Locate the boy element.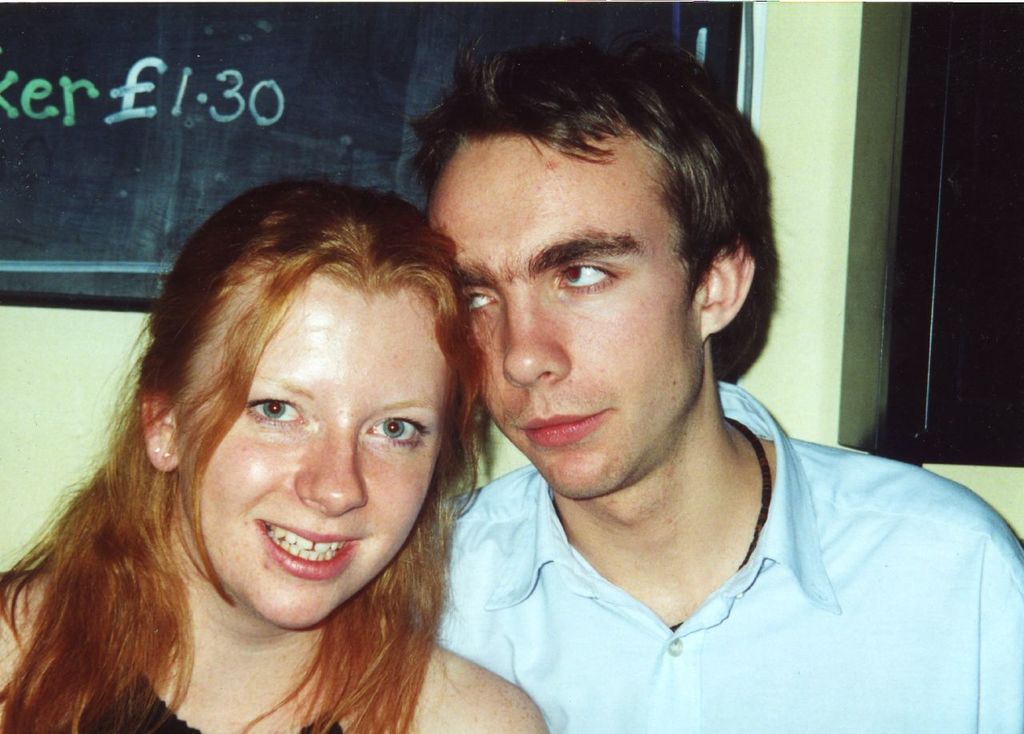
Element bbox: select_region(383, 26, 948, 722).
